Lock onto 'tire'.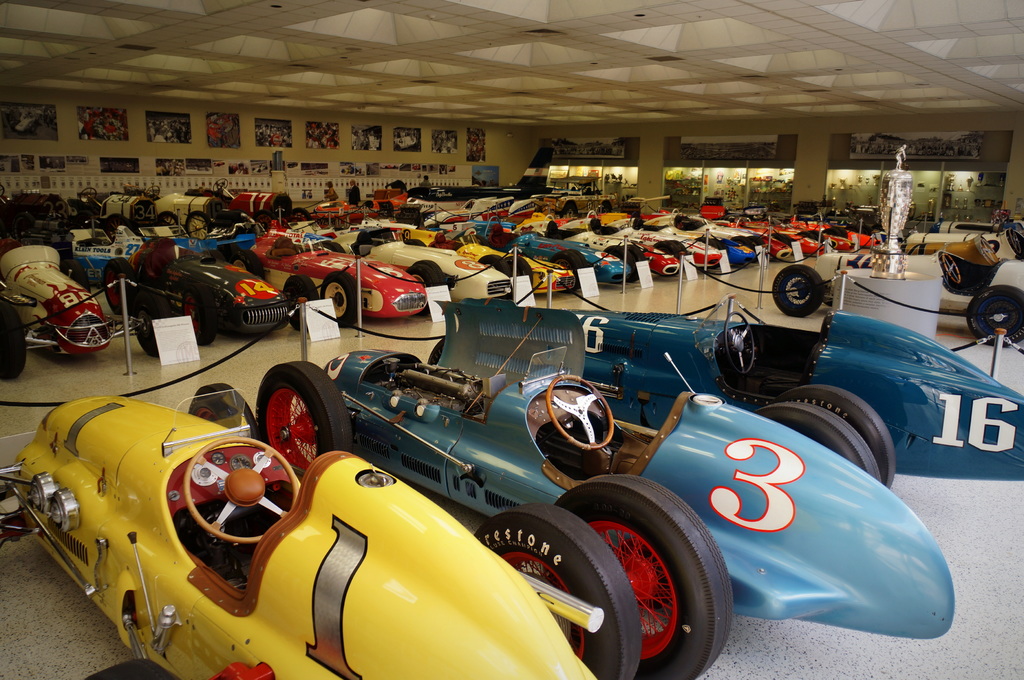
Locked: detection(853, 228, 867, 234).
